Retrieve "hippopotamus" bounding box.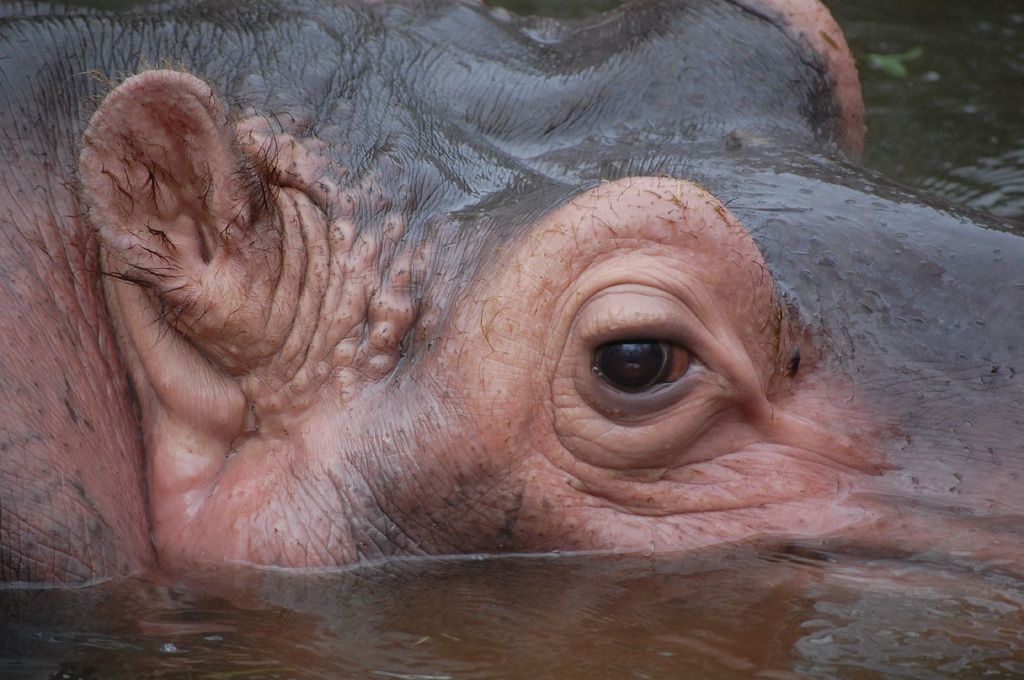
Bounding box: bbox=[4, 1, 1019, 590].
